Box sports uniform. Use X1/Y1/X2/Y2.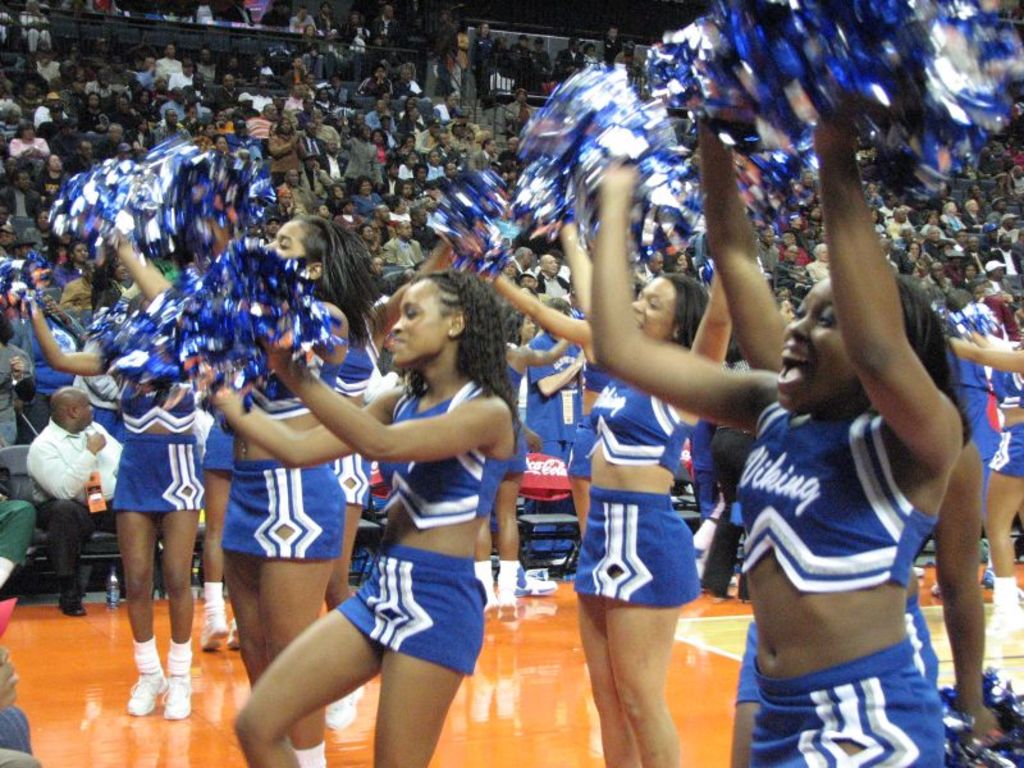
108/383/209/721.
